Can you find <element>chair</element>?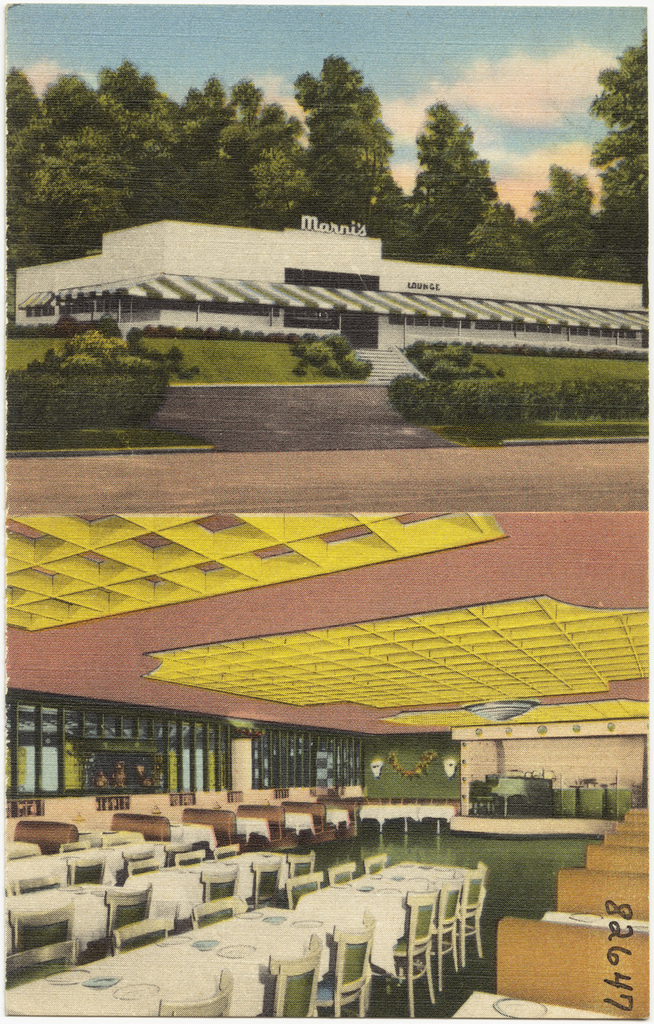
Yes, bounding box: <box>274,934,321,1021</box>.
